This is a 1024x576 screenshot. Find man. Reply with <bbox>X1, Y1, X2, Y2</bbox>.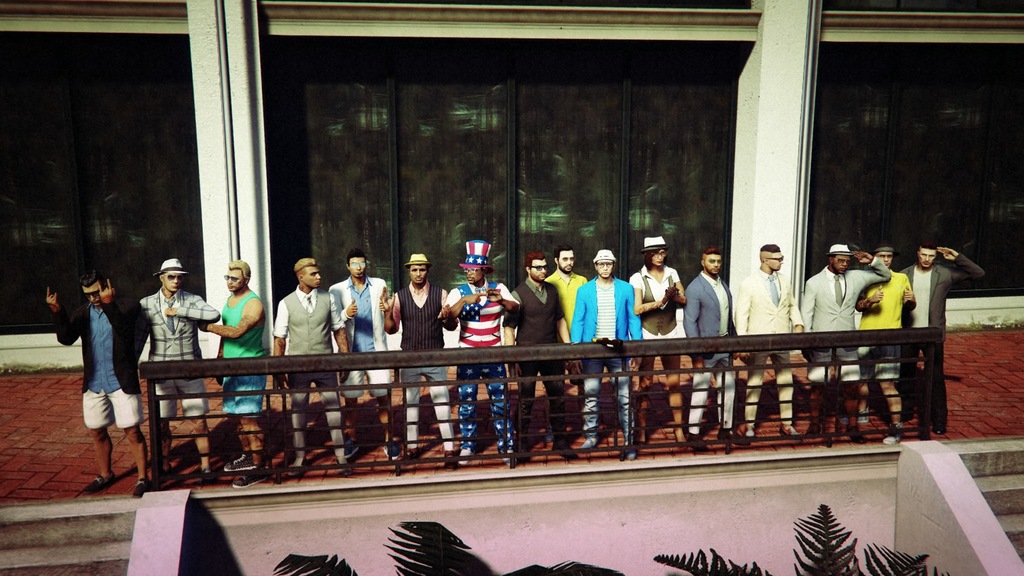
<bbox>326, 252, 406, 464</bbox>.
